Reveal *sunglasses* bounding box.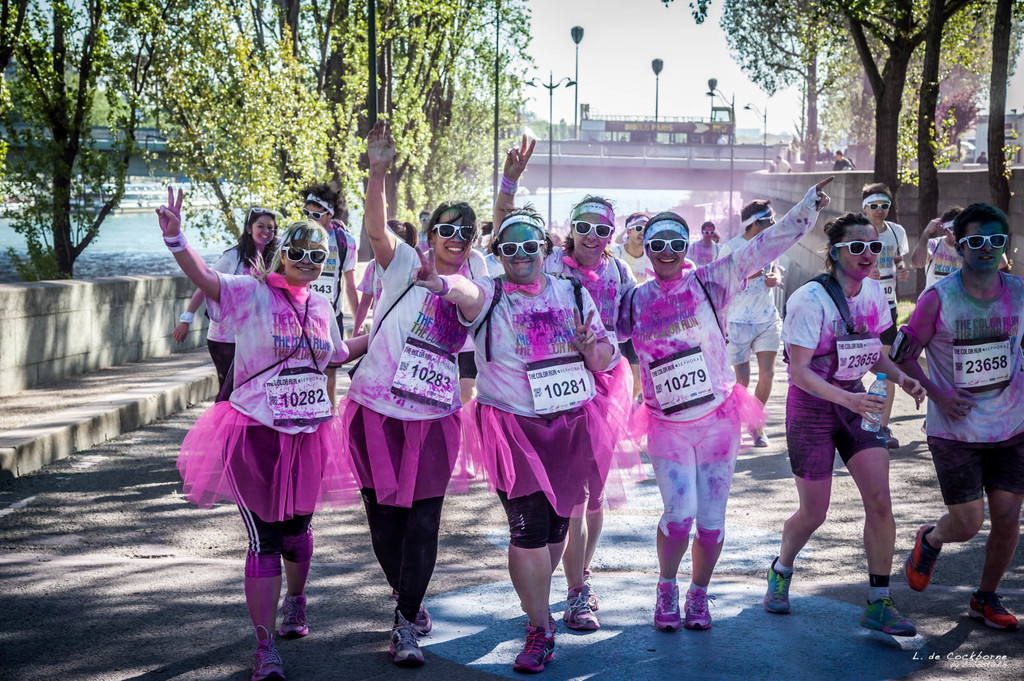
Revealed: {"left": 836, "top": 241, "right": 884, "bottom": 254}.
